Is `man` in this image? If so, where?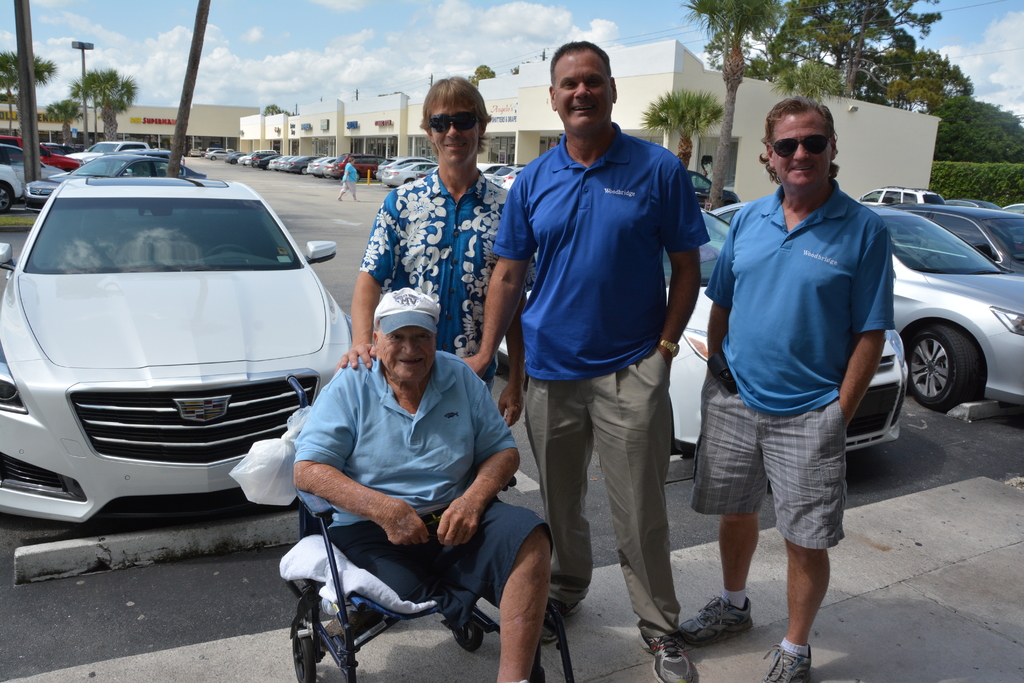
Yes, at 689/99/934/648.
